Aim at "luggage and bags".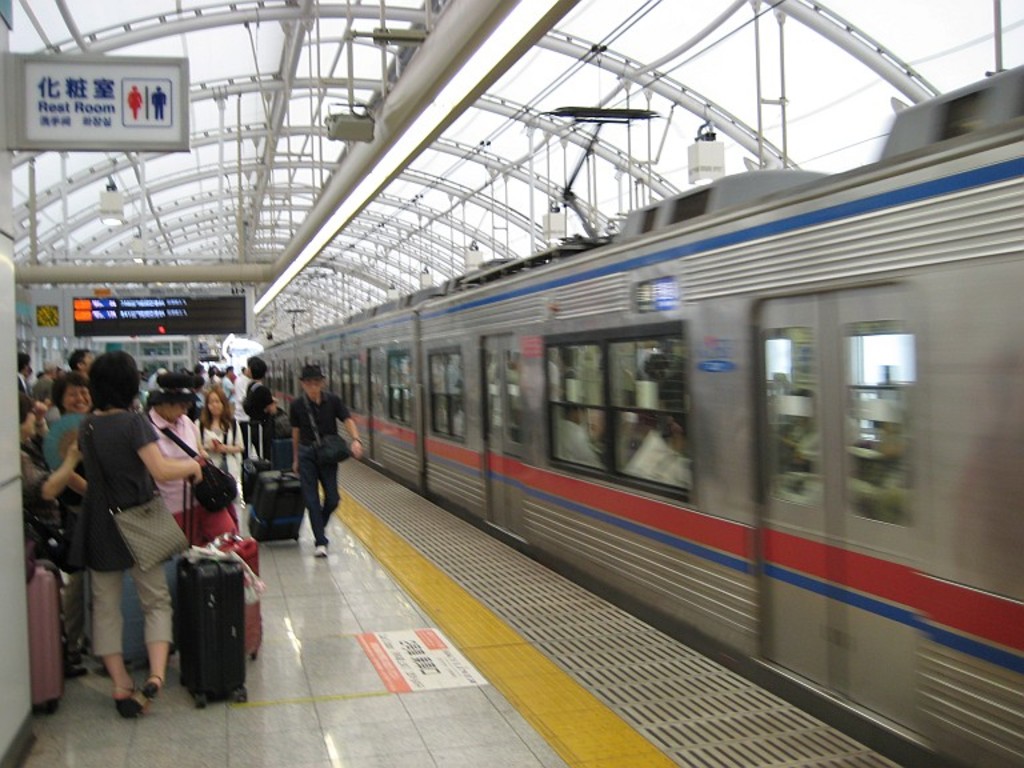
Aimed at rect(181, 484, 265, 665).
